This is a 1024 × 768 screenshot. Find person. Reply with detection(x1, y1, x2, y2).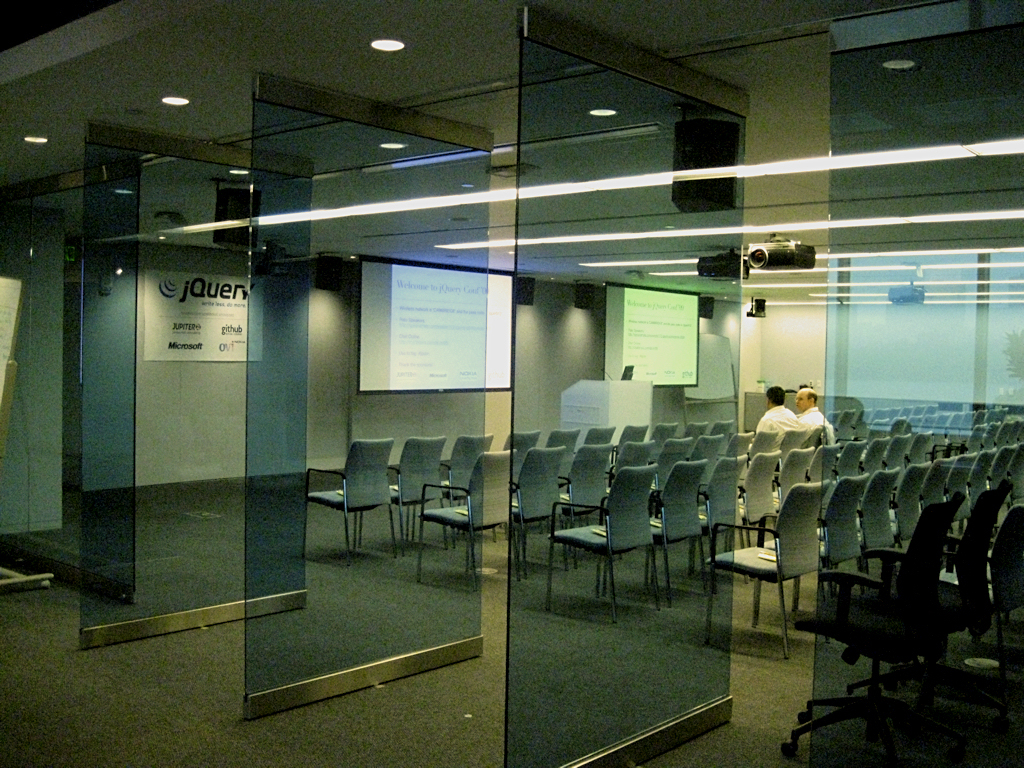
detection(762, 381, 801, 437).
